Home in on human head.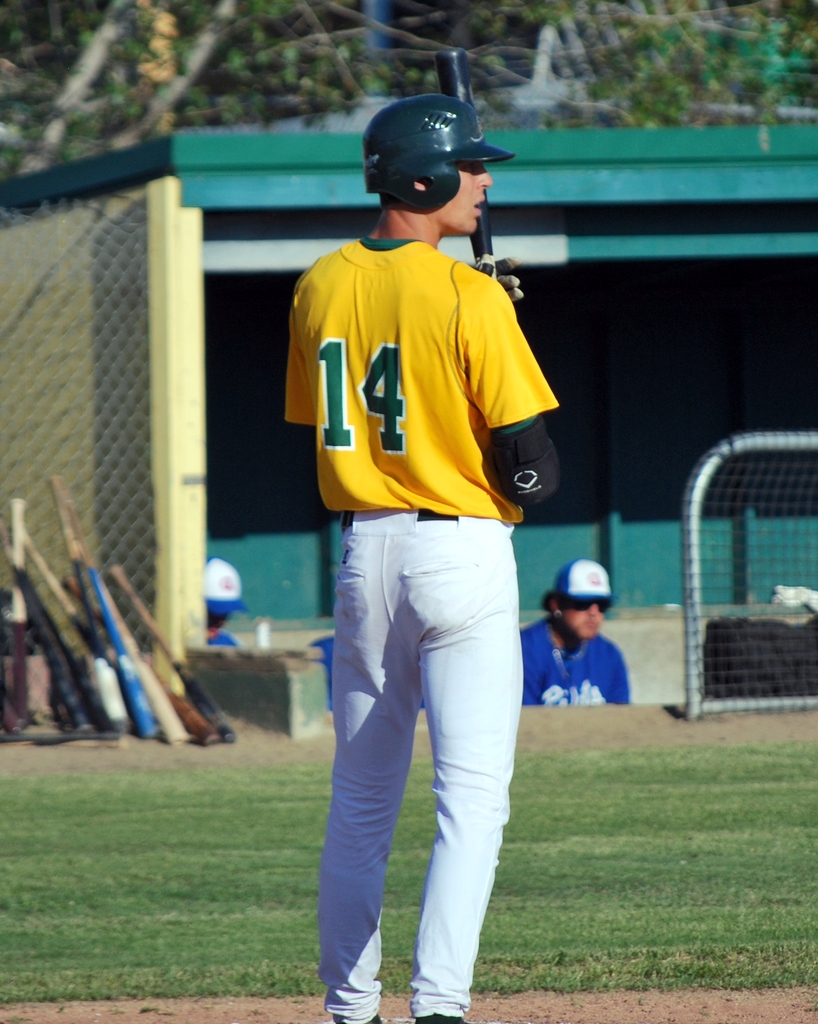
Homed in at select_region(547, 559, 611, 648).
